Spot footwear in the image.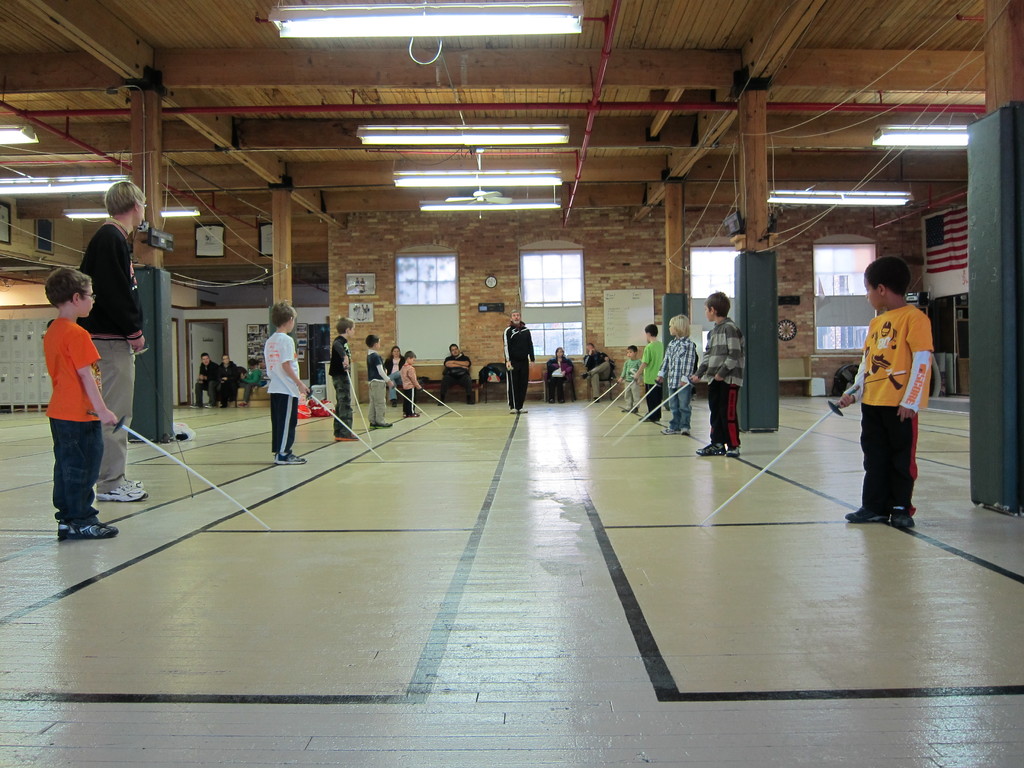
footwear found at l=68, t=527, r=119, b=540.
